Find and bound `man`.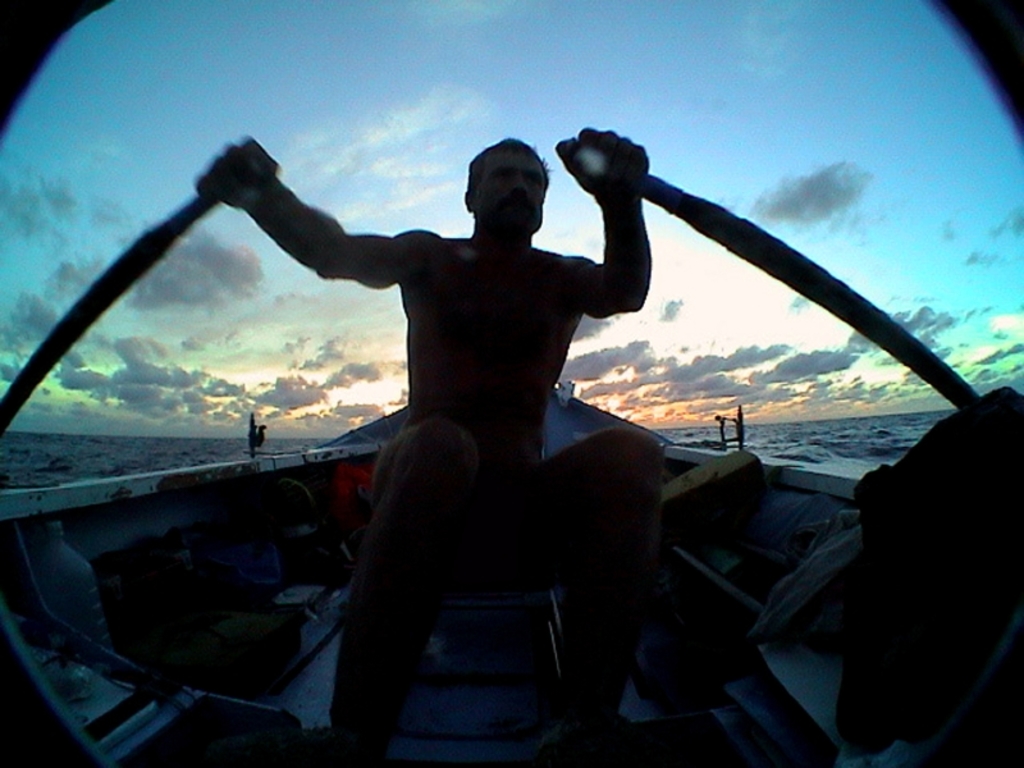
Bound: <region>197, 124, 657, 745</region>.
